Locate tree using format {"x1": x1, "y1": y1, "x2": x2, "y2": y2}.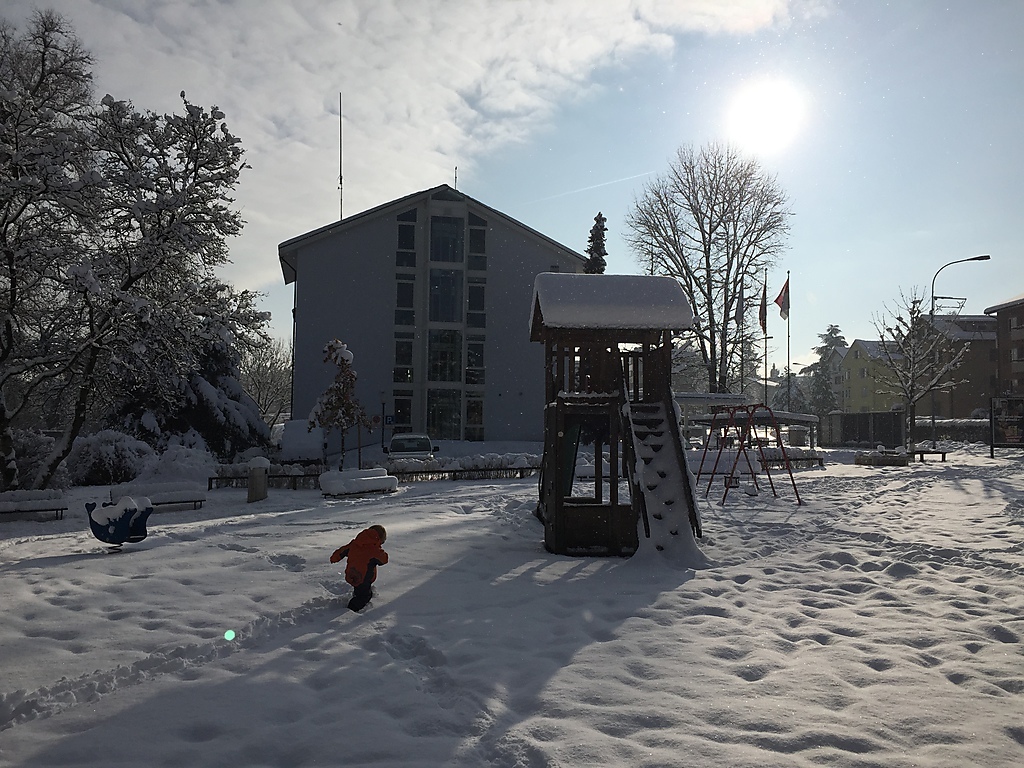
{"x1": 617, "y1": 133, "x2": 797, "y2": 437}.
